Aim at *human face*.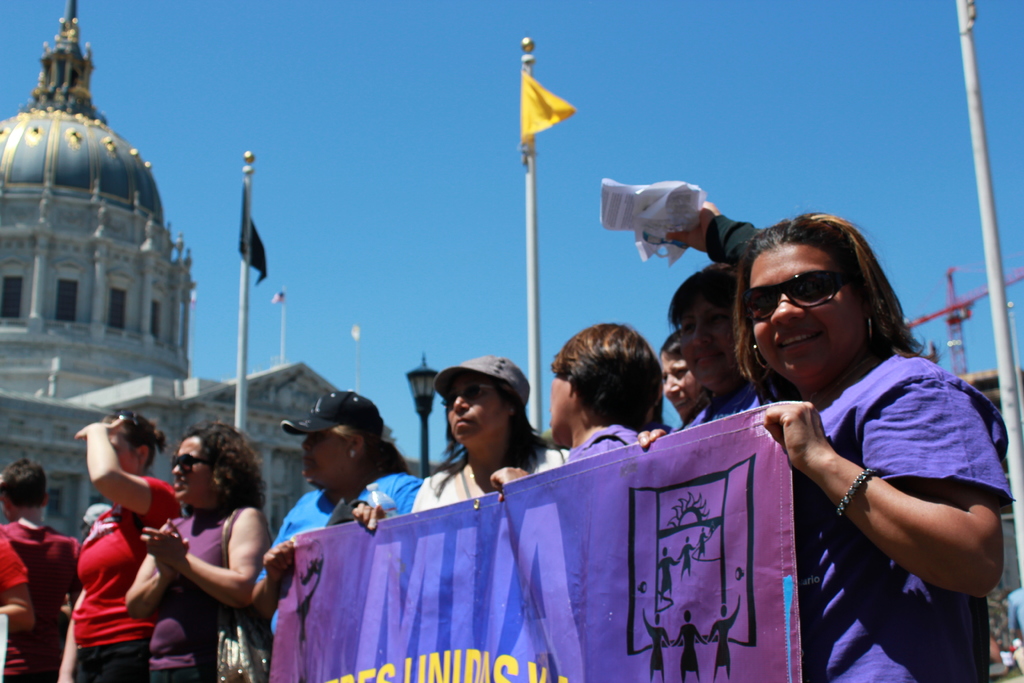
Aimed at (left=659, top=341, right=698, bottom=420).
